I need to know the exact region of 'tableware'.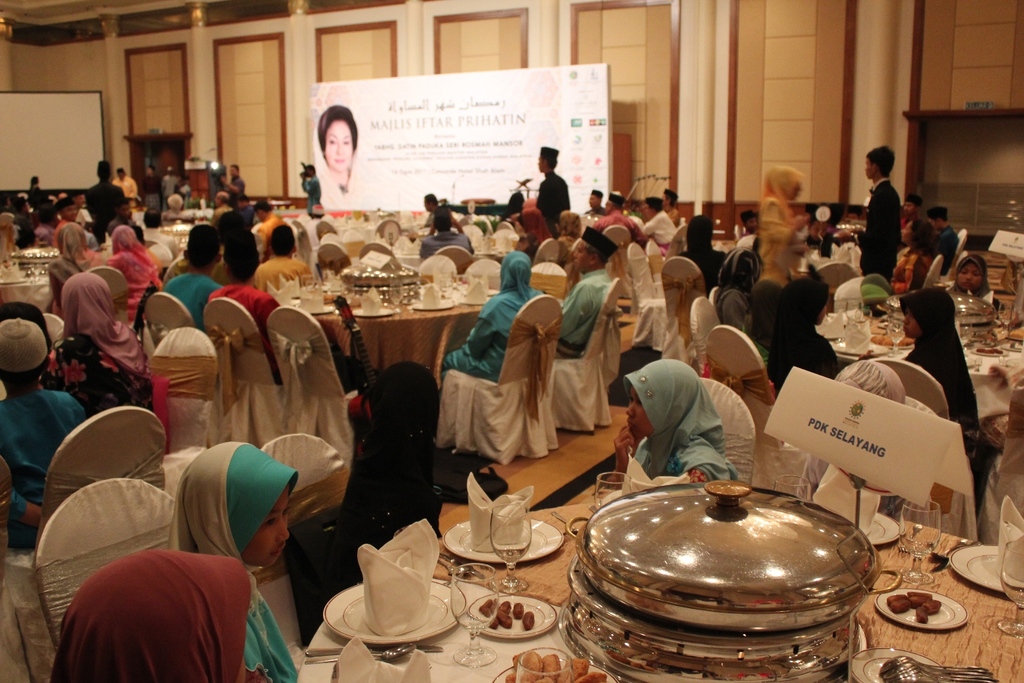
Region: (x1=874, y1=587, x2=968, y2=631).
